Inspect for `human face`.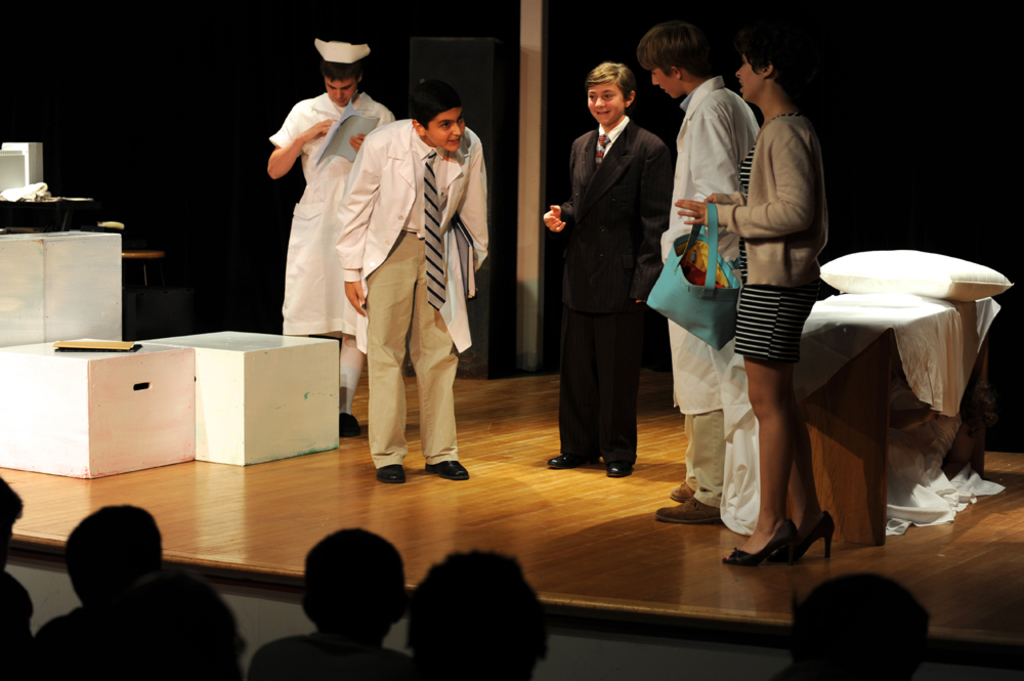
Inspection: {"left": 427, "top": 107, "right": 467, "bottom": 155}.
